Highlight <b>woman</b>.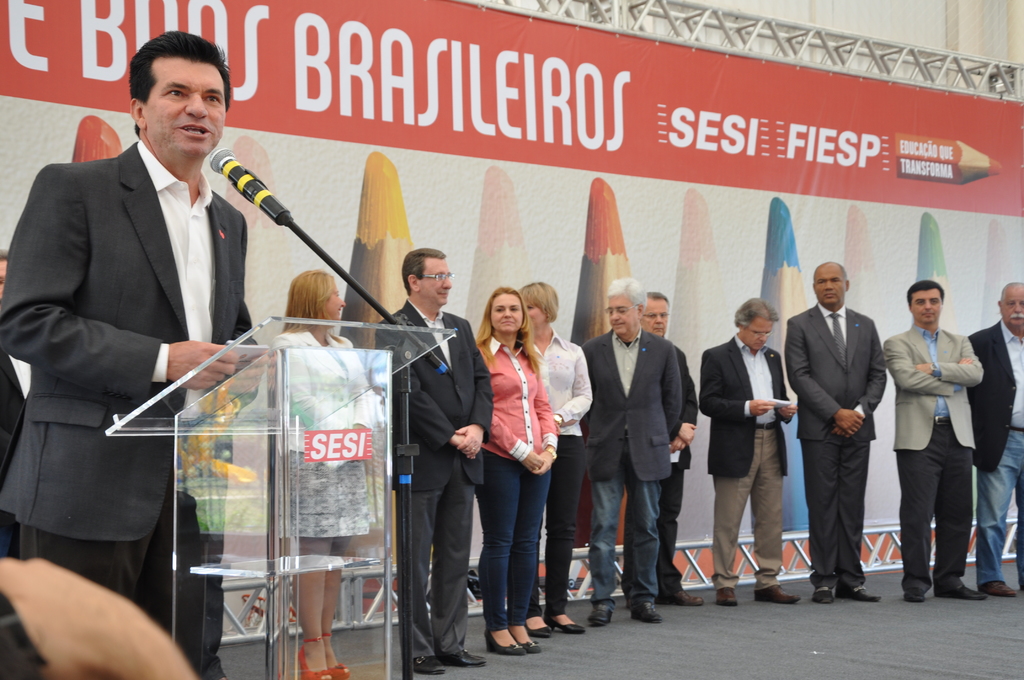
Highlighted region: BBox(515, 279, 590, 639).
